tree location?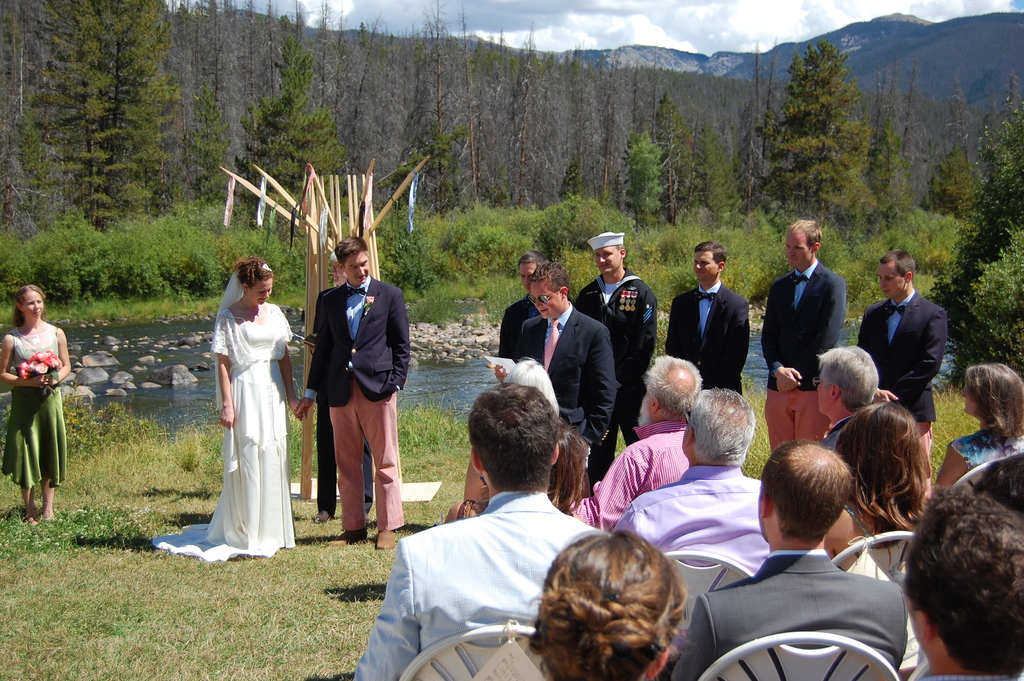
x1=197, y1=86, x2=226, y2=190
